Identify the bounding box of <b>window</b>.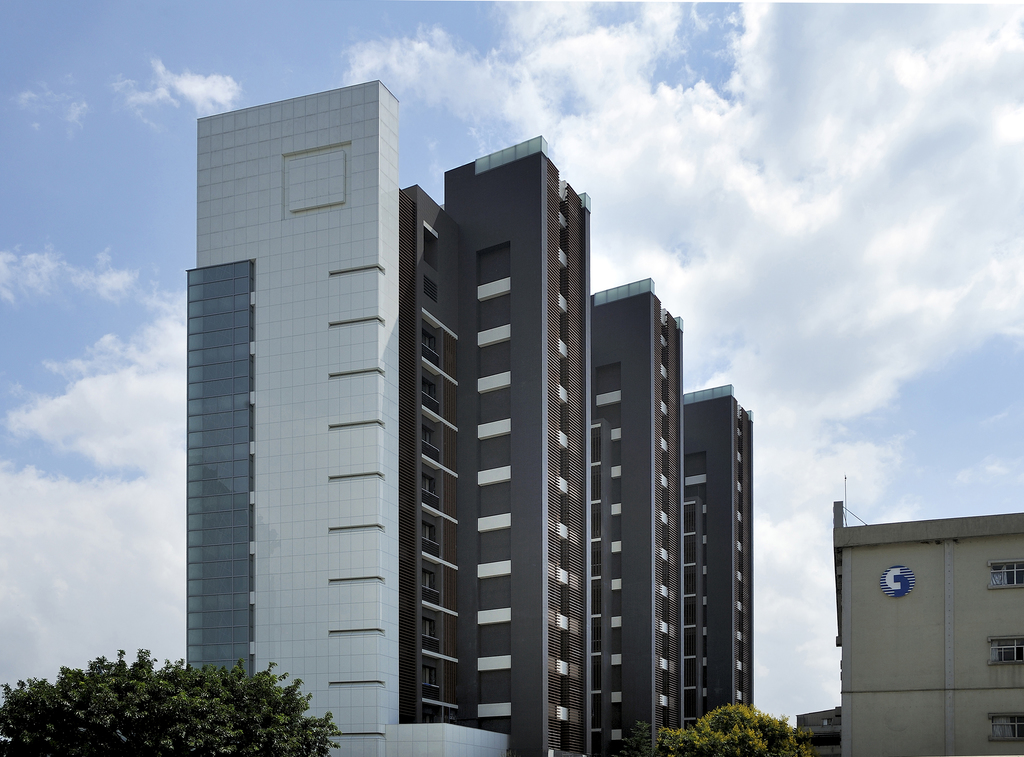
locate(987, 557, 1023, 599).
